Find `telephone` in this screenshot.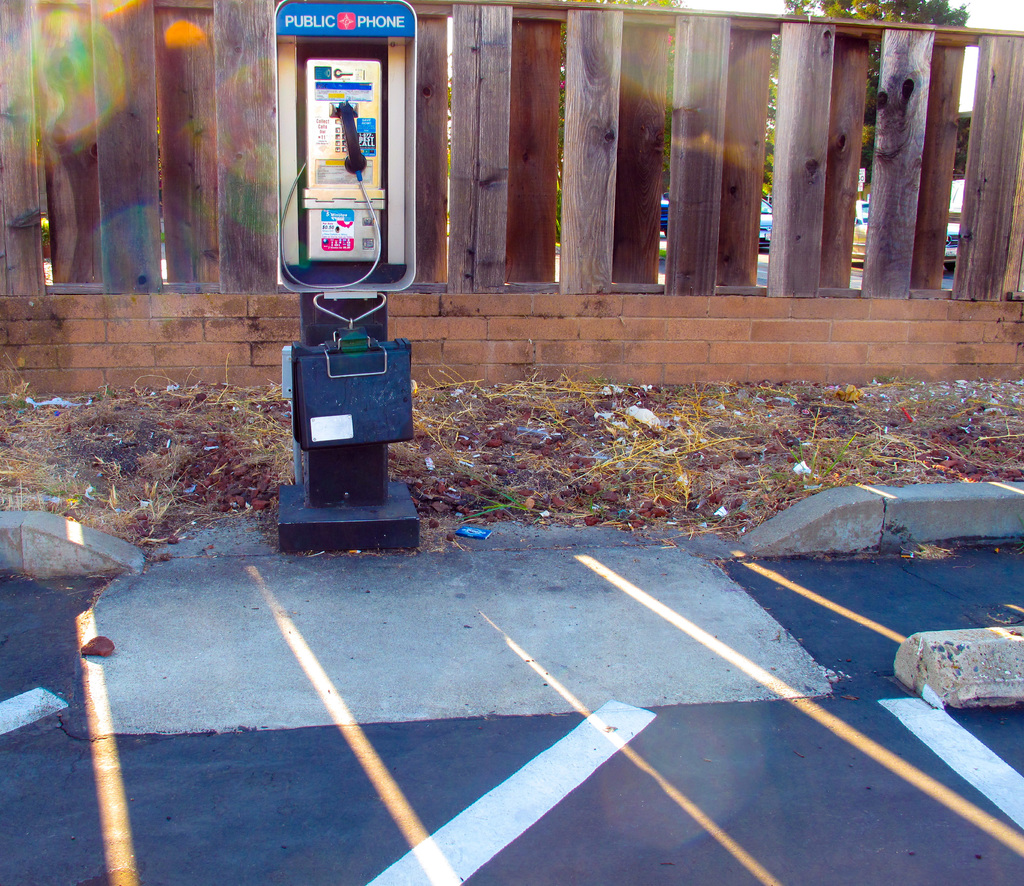
The bounding box for `telephone` is (left=262, top=35, right=424, bottom=318).
